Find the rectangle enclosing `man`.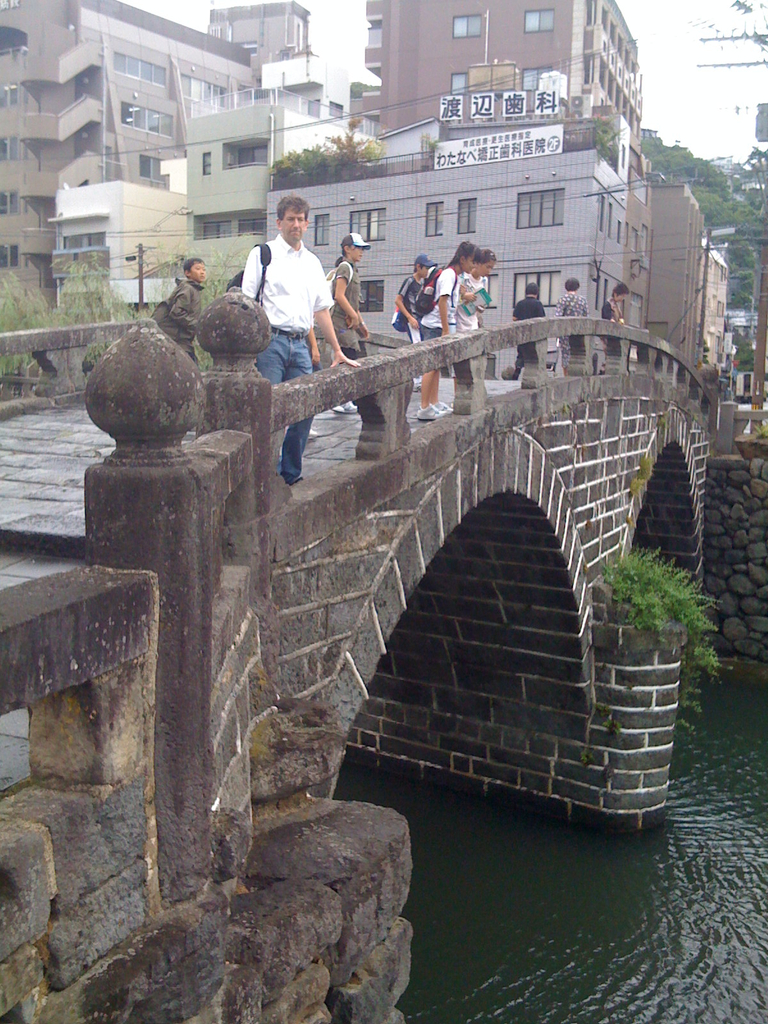
230 186 369 488.
